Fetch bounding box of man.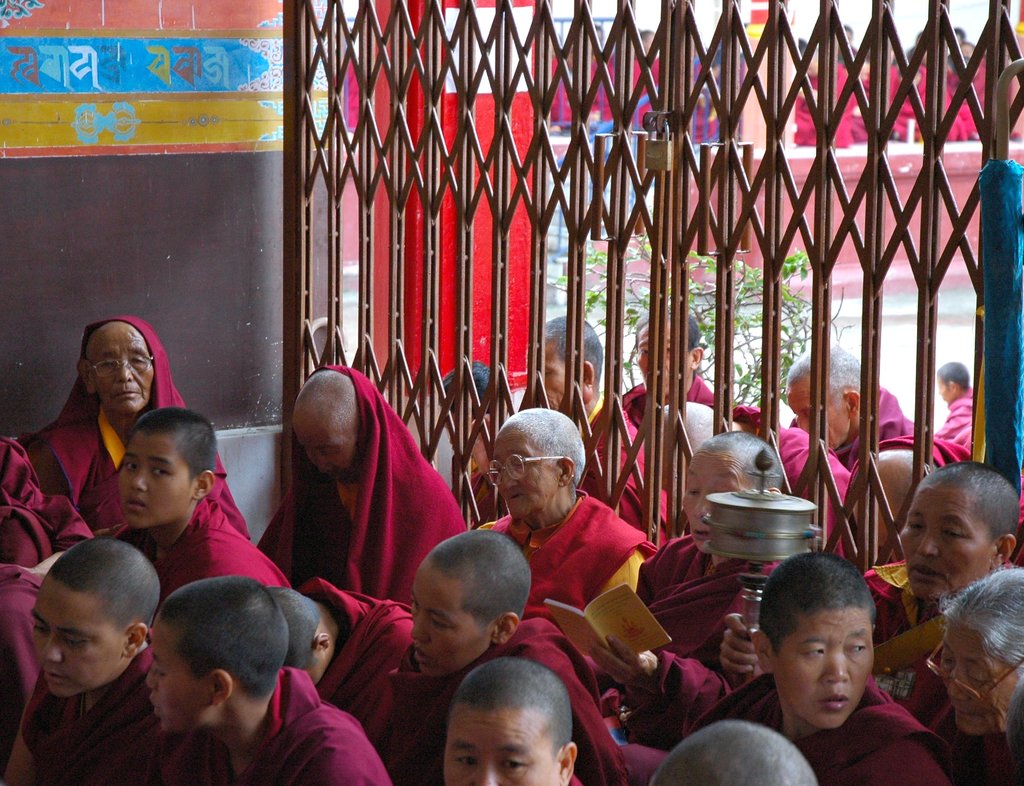
Bbox: box(699, 565, 941, 785).
